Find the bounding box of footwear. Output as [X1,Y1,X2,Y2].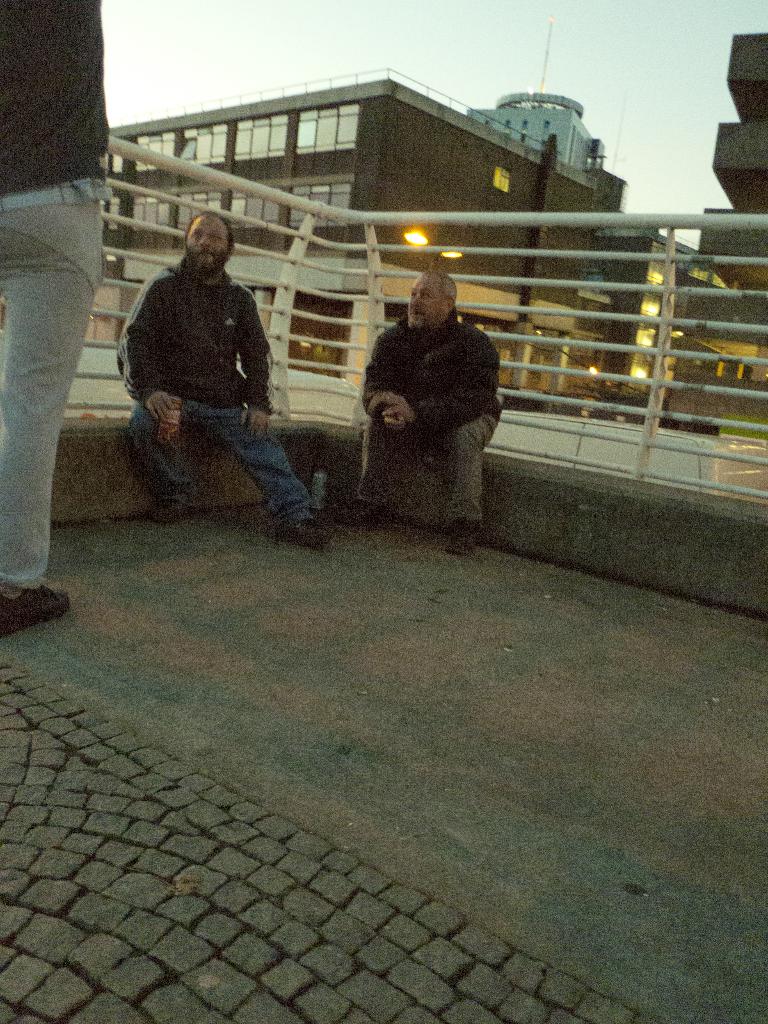
[0,585,70,637].
